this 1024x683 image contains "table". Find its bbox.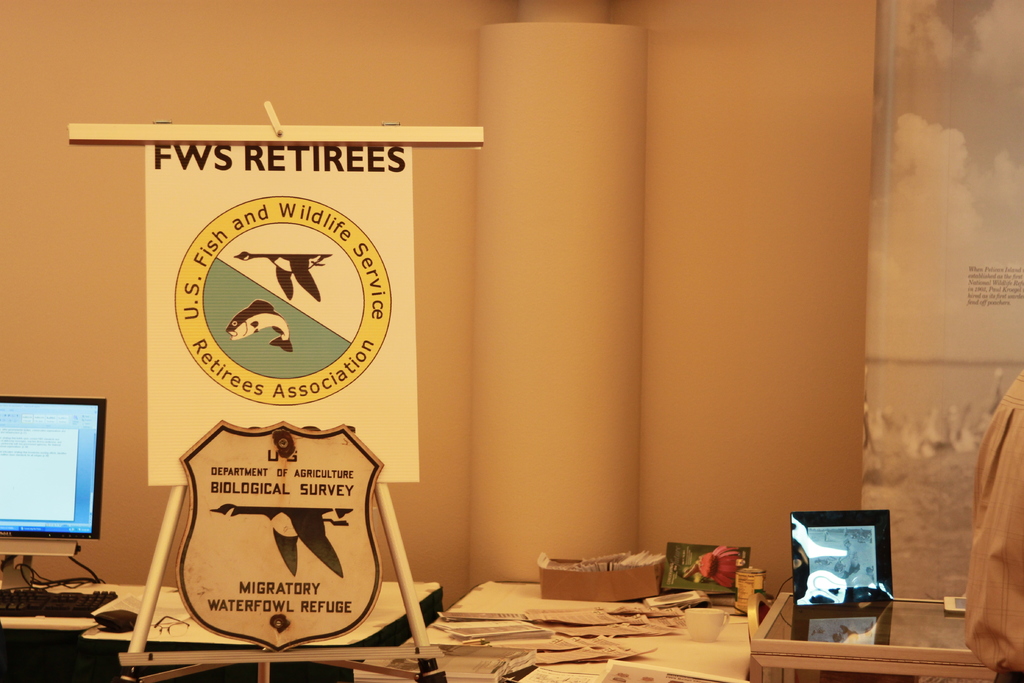
(745,596,1002,682).
